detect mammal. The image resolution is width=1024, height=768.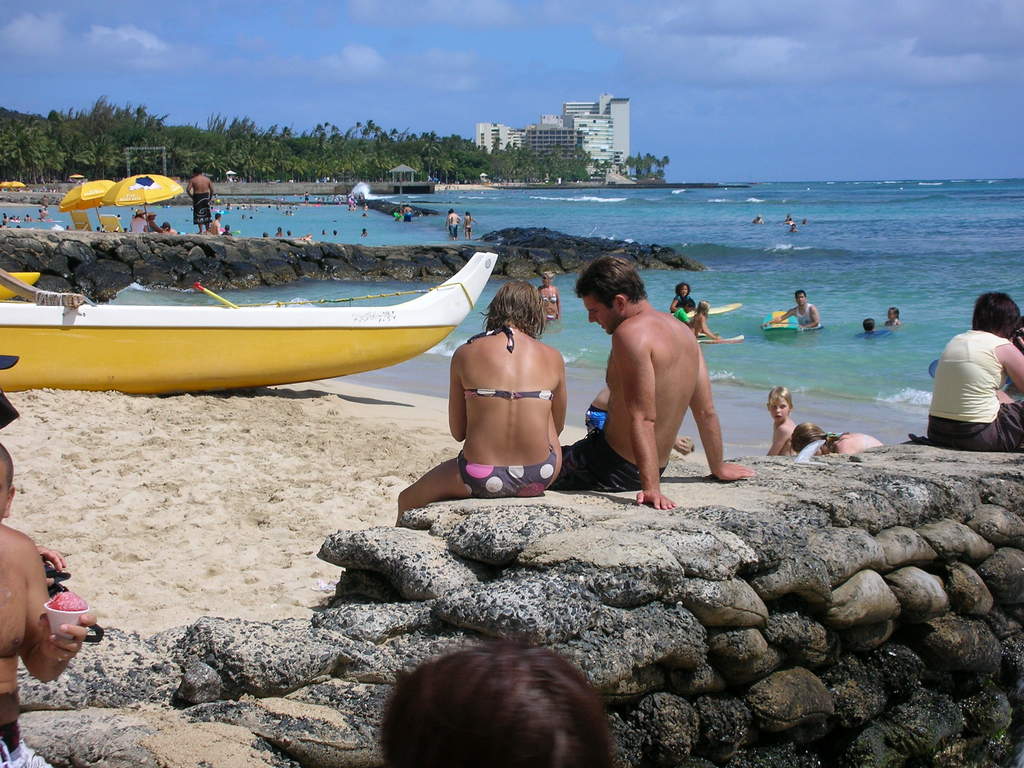
bbox(279, 204, 280, 207).
